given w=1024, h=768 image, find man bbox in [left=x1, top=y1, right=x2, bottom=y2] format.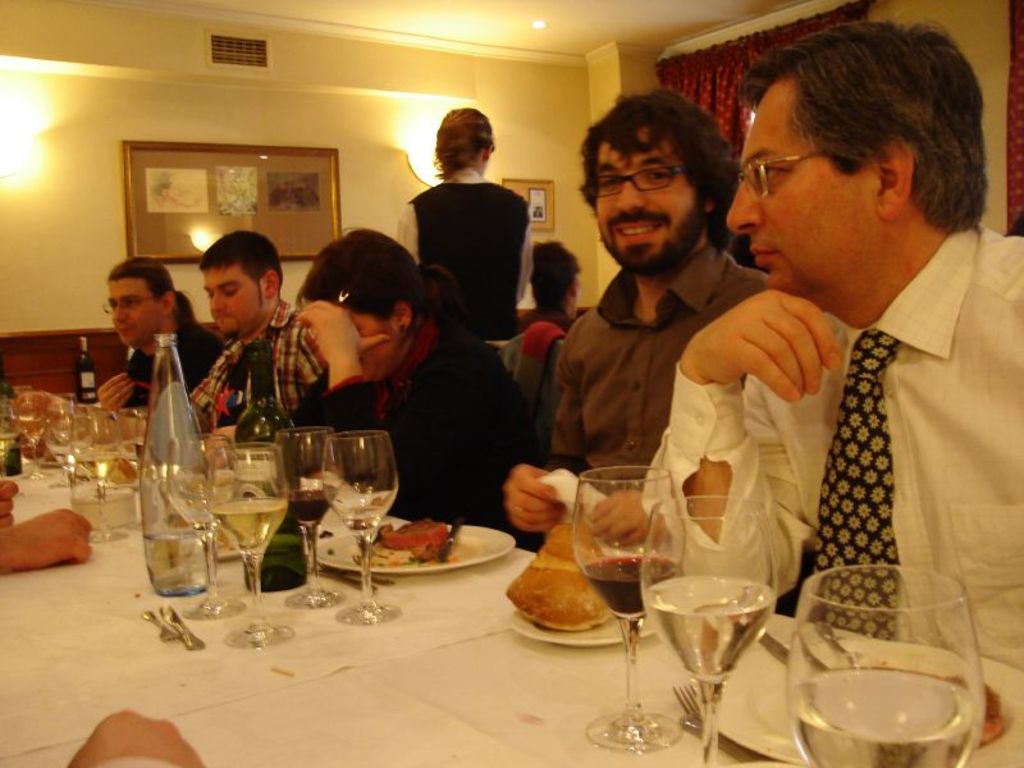
[left=104, top=257, right=229, bottom=413].
